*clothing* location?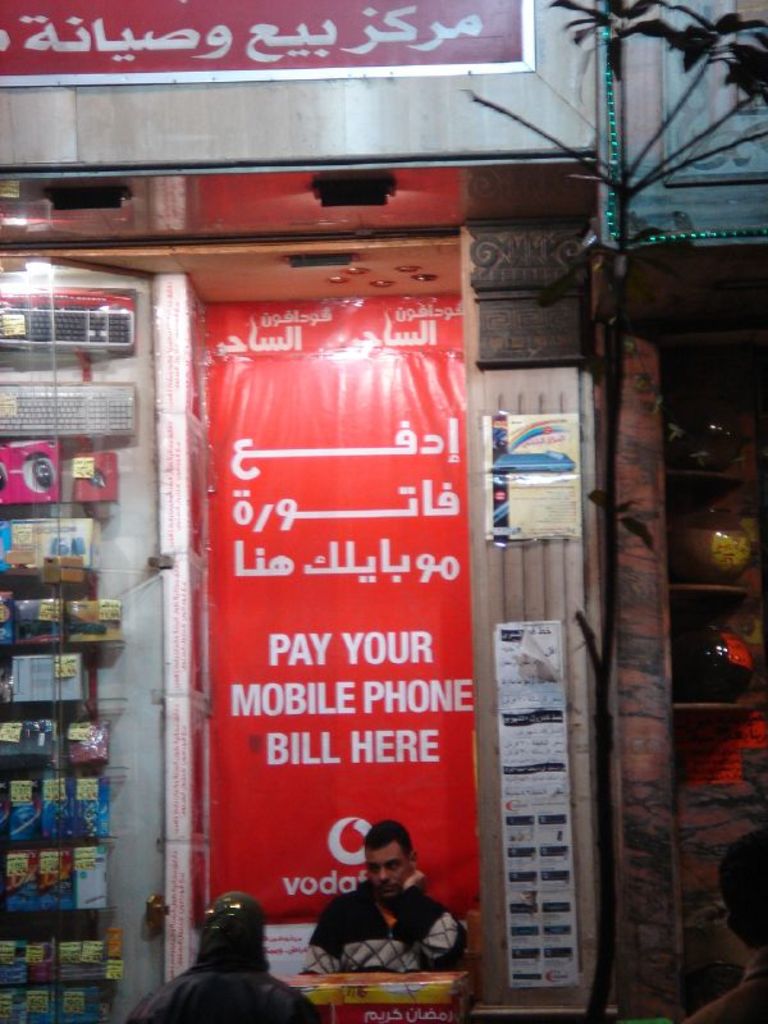
bbox(125, 955, 317, 1023)
